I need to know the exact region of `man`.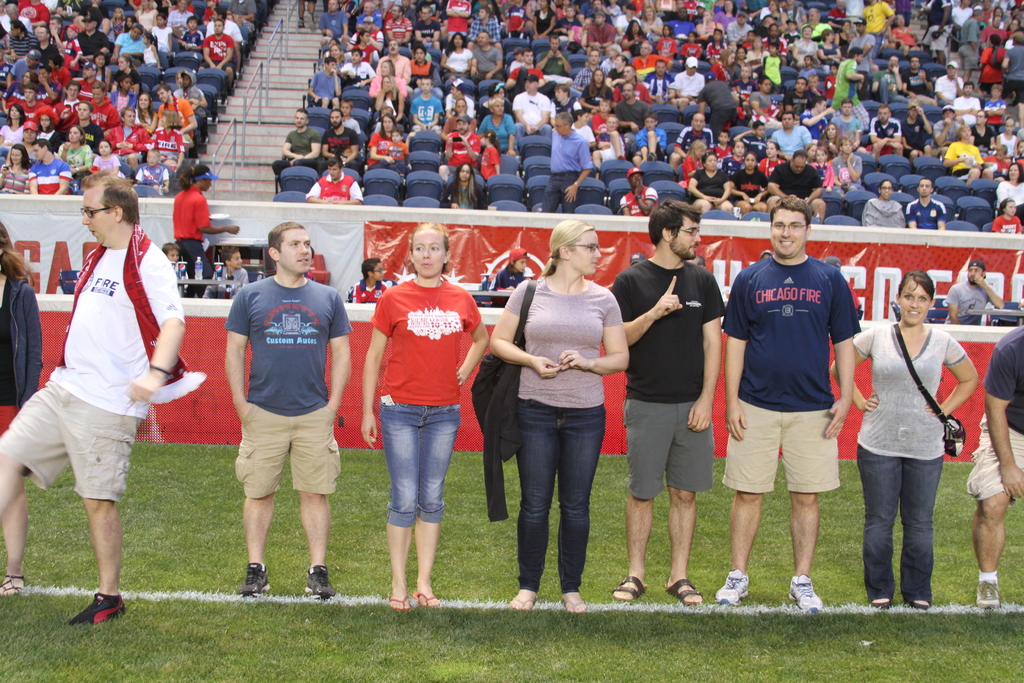
Region: (204, 4, 243, 45).
